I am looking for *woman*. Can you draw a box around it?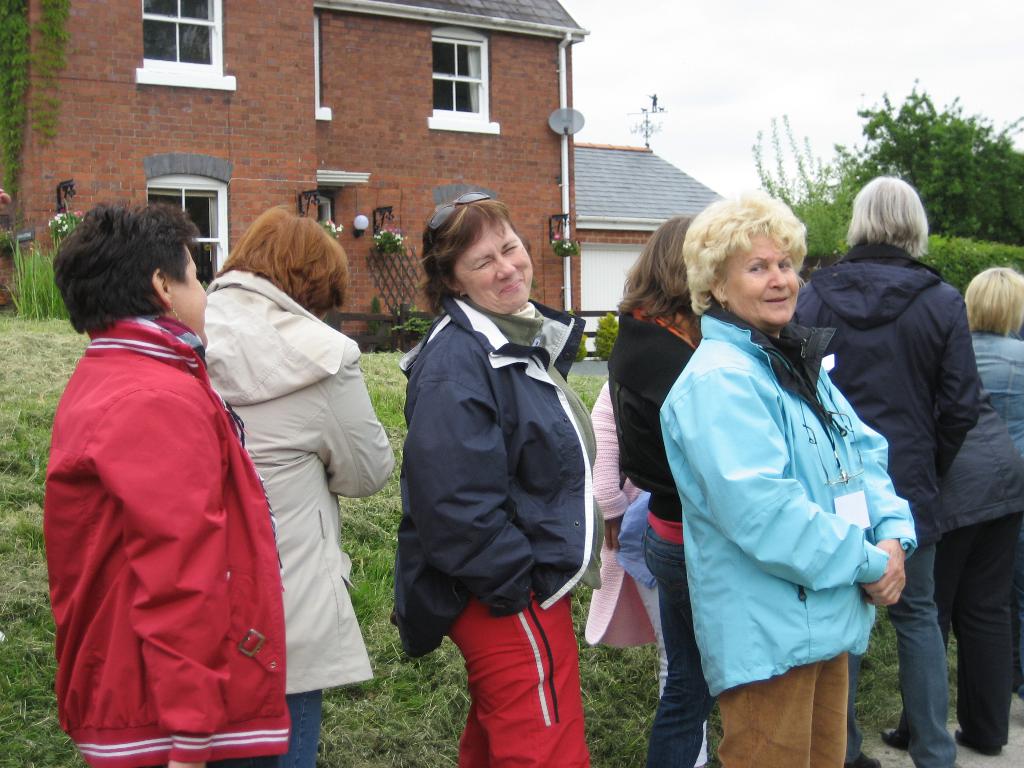
Sure, the bounding box is {"x1": 384, "y1": 184, "x2": 605, "y2": 767}.
